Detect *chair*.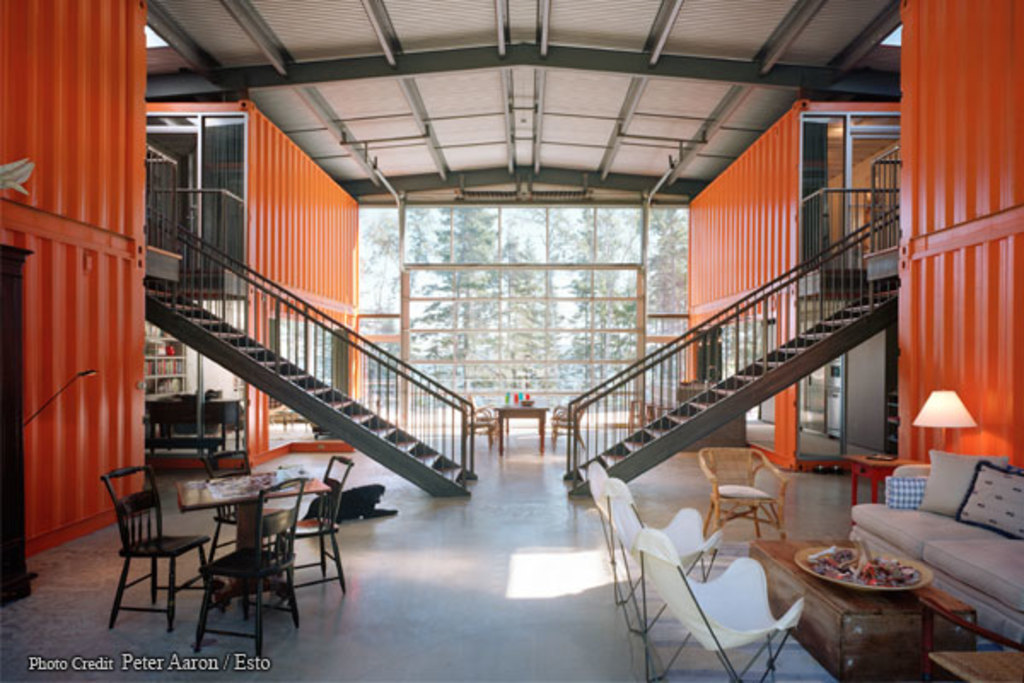
Detected at l=582, t=461, r=727, b=640.
